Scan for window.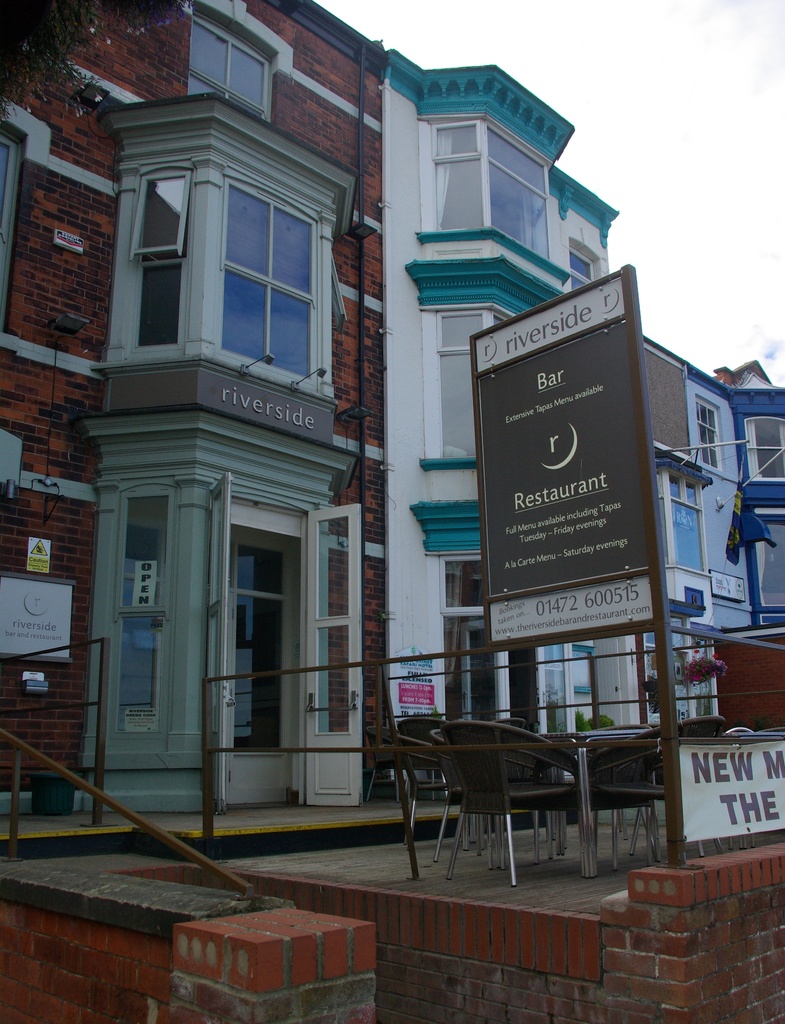
Scan result: 757, 511, 783, 606.
